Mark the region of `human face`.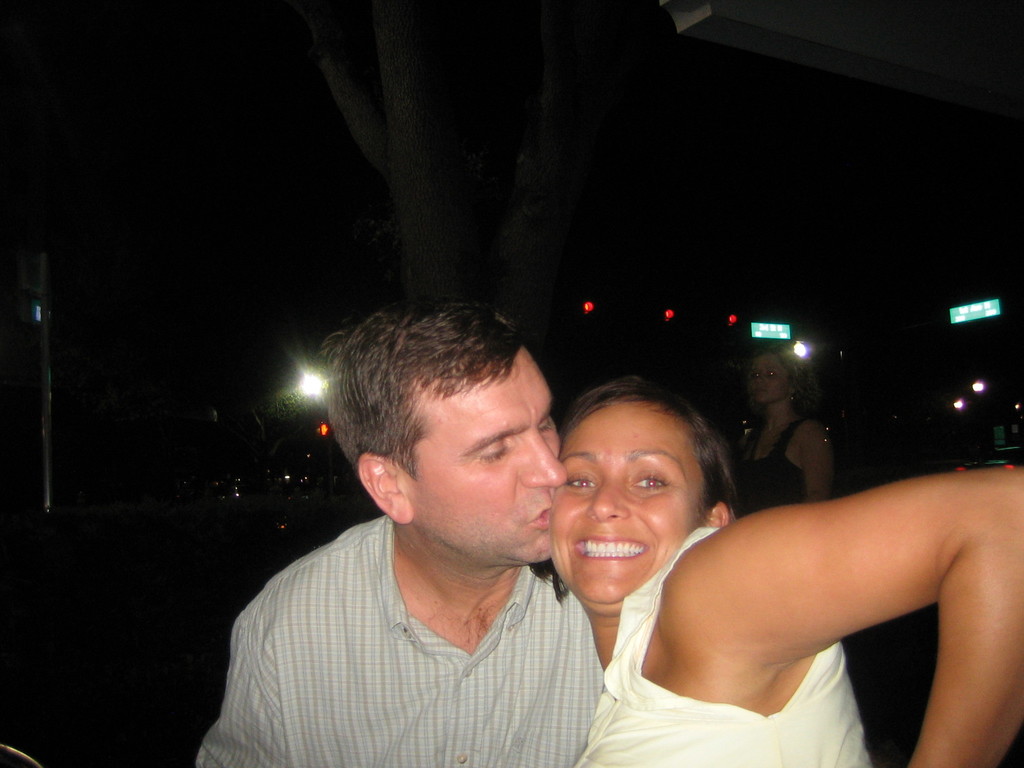
Region: pyautogui.locateOnScreen(752, 355, 789, 410).
